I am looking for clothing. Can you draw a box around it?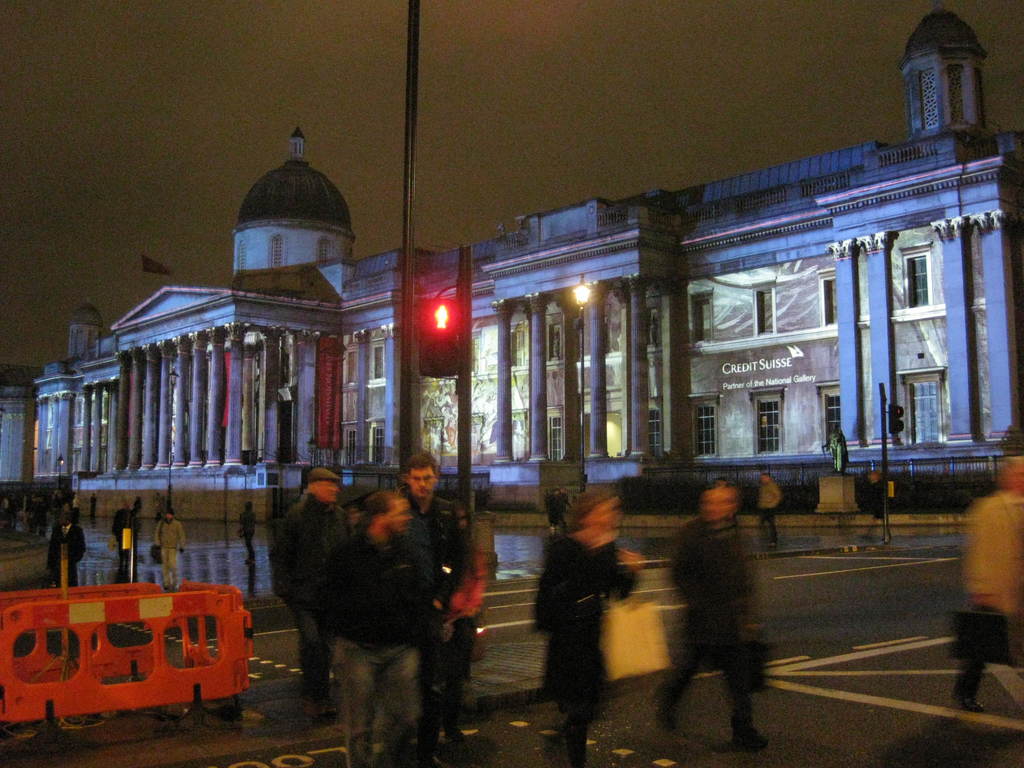
Sure, the bounding box is [661, 515, 771, 742].
